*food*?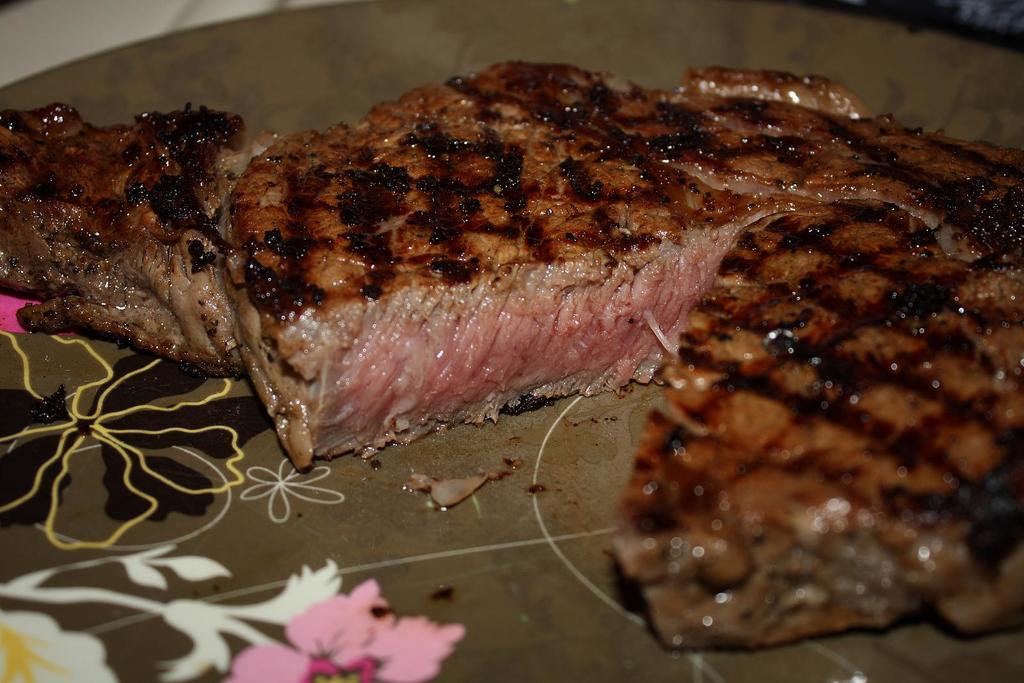
x1=225, y1=61, x2=1023, y2=638
